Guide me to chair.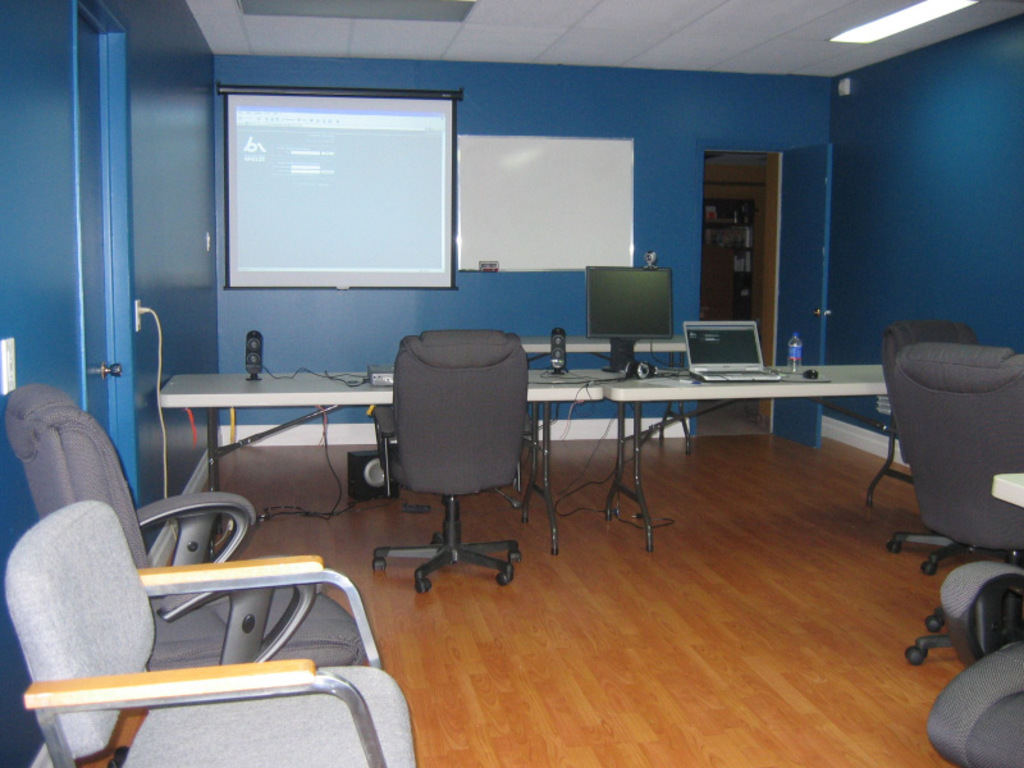
Guidance: Rect(0, 384, 367, 667).
